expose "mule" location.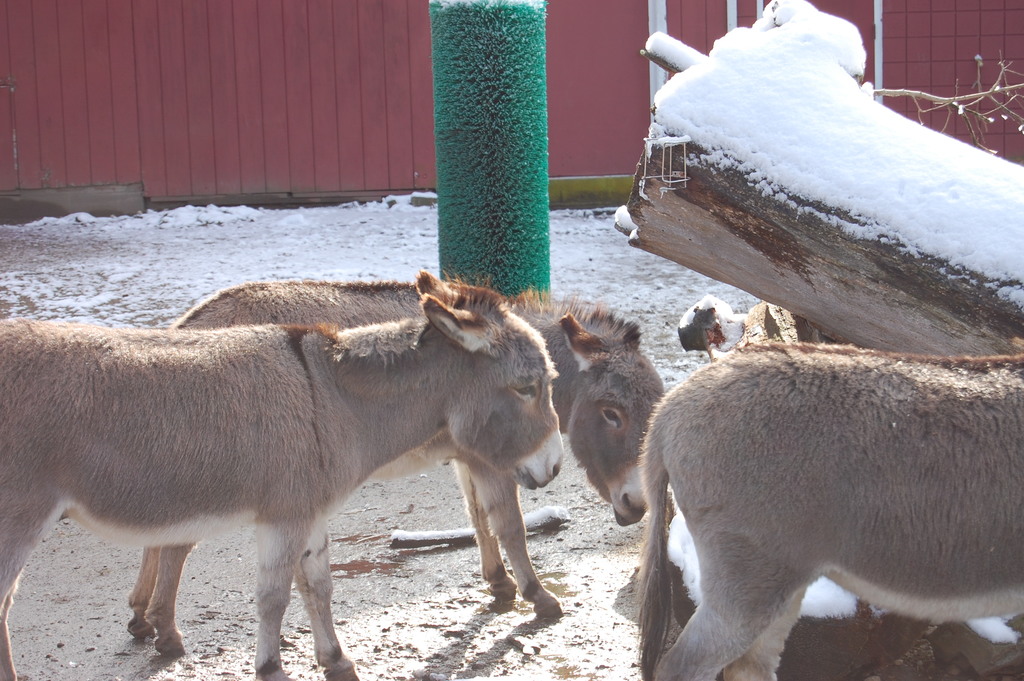
Exposed at detection(634, 344, 1023, 680).
